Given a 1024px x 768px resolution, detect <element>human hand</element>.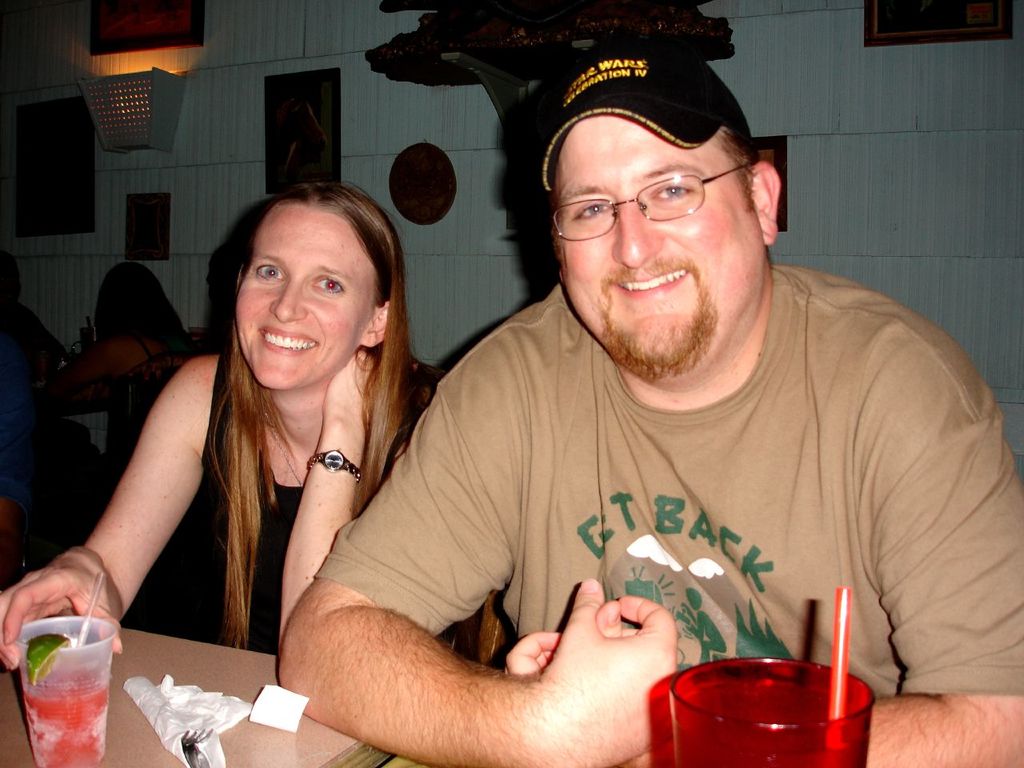
{"x1": 504, "y1": 628, "x2": 650, "y2": 767}.
